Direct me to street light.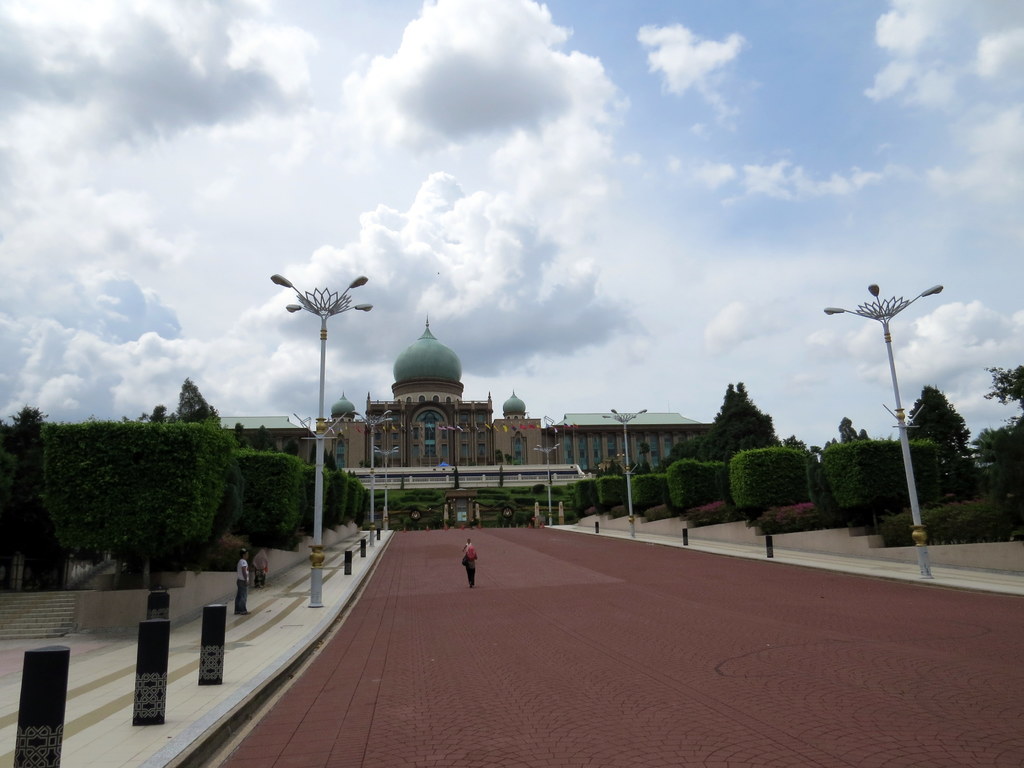
Direction: l=829, t=258, r=963, b=563.
